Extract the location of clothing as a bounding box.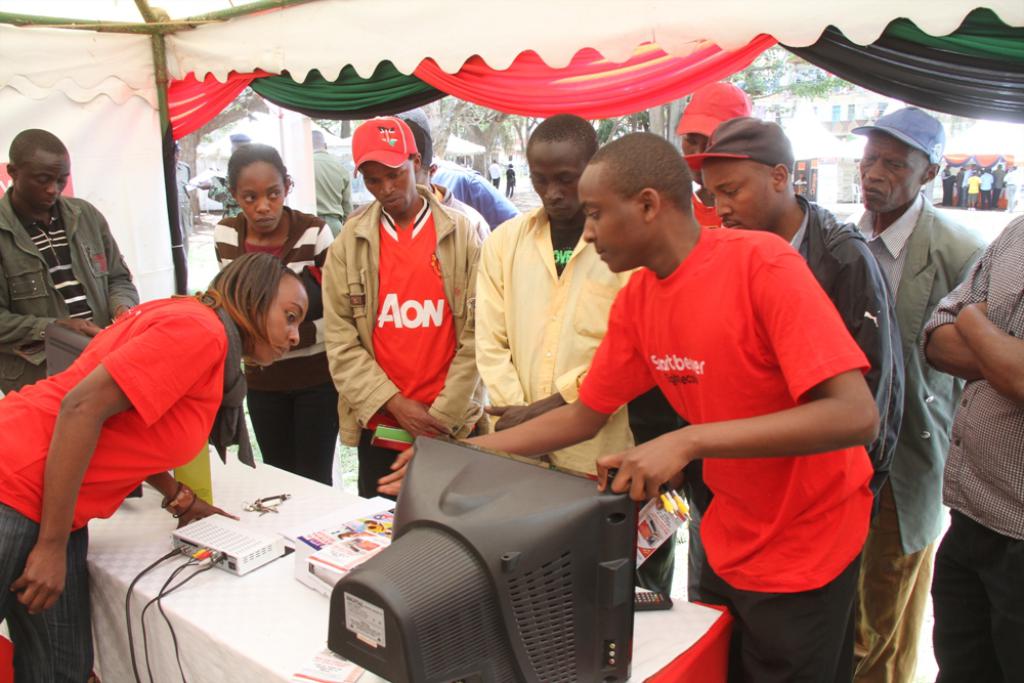
x1=483, y1=159, x2=504, y2=191.
